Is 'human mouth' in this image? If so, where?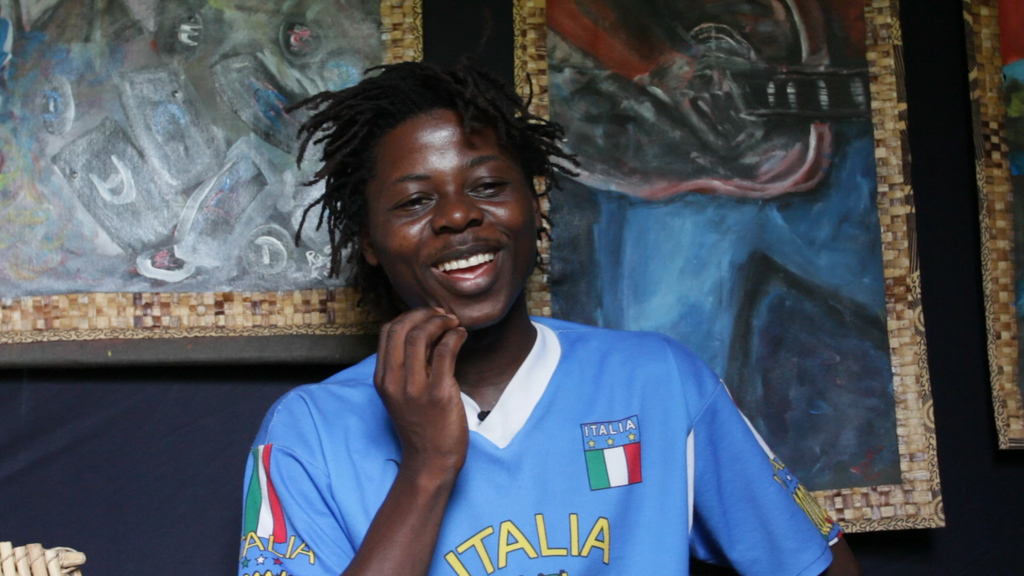
Yes, at (429, 243, 508, 300).
